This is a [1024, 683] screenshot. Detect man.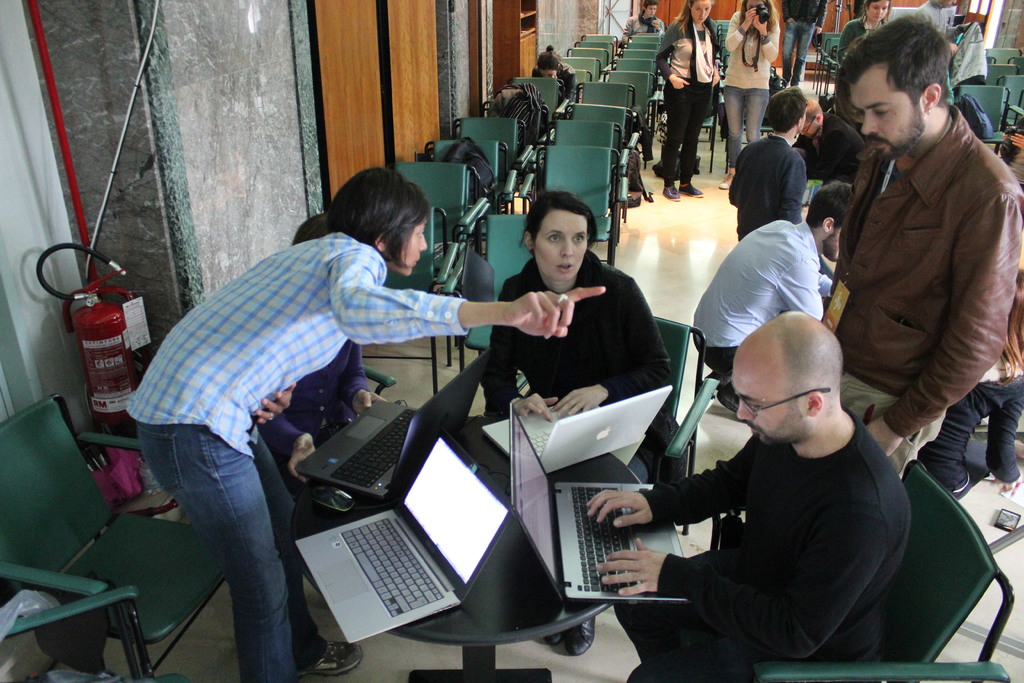
[left=581, top=309, right=913, bottom=682].
